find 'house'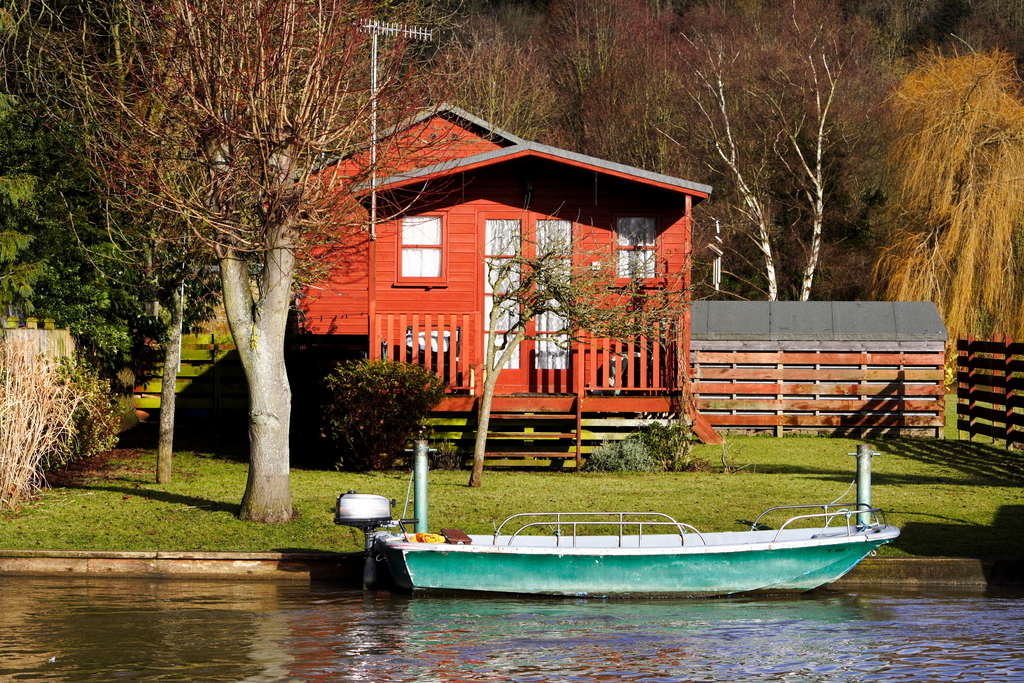
box=[262, 102, 940, 464]
